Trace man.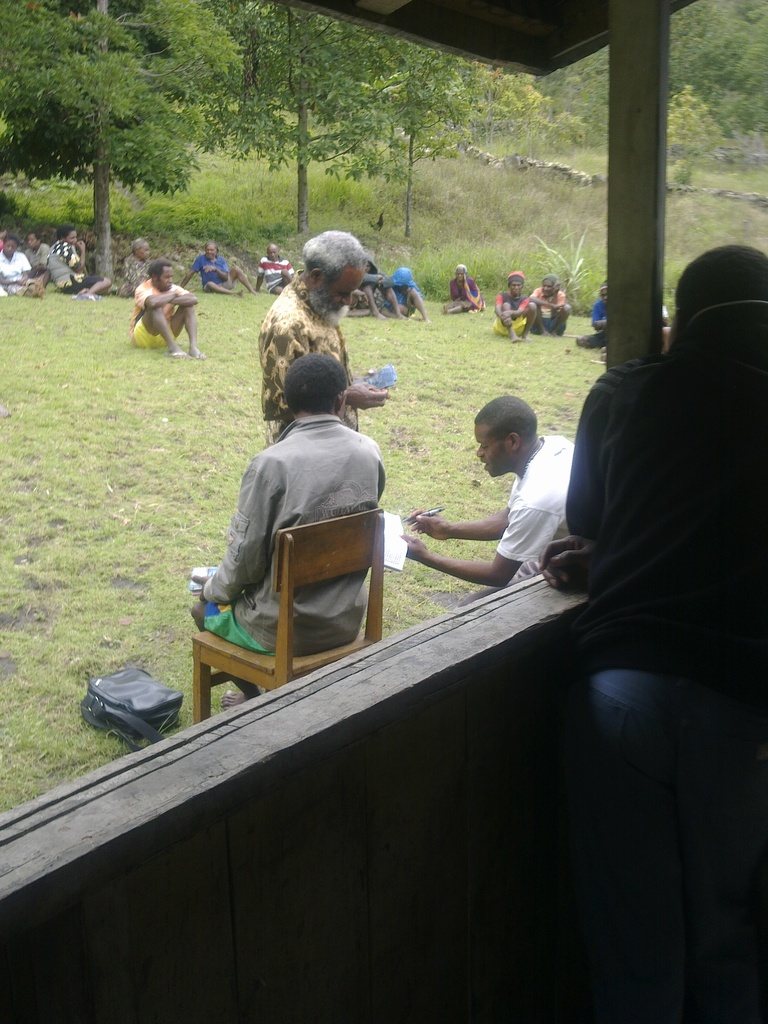
Traced to <box>534,243,767,691</box>.
